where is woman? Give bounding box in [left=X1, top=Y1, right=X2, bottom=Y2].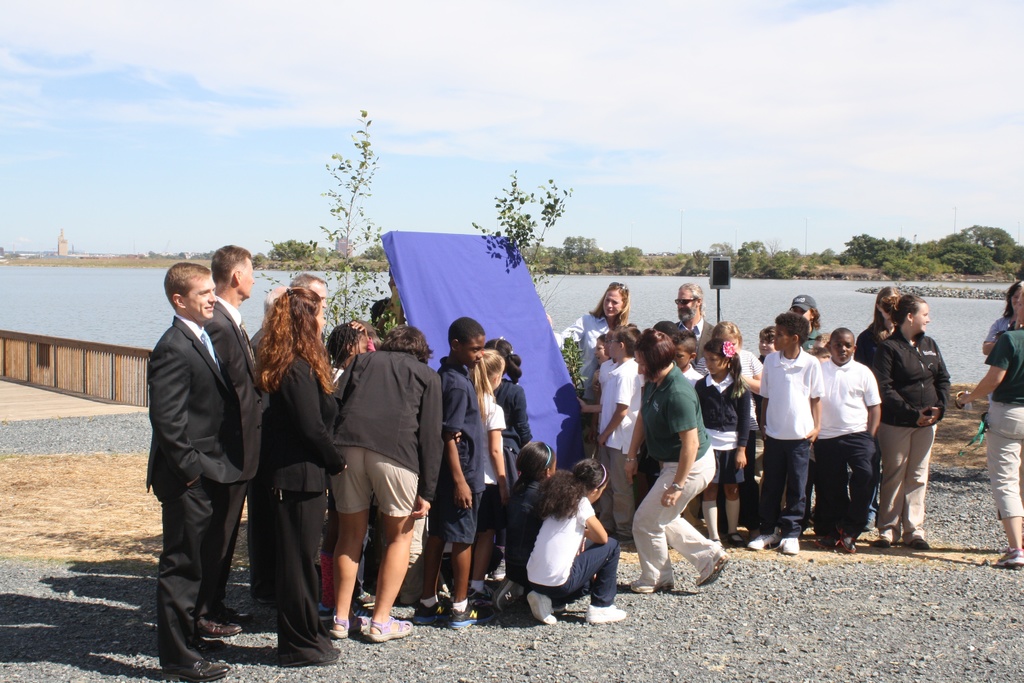
[left=253, top=290, right=339, bottom=665].
